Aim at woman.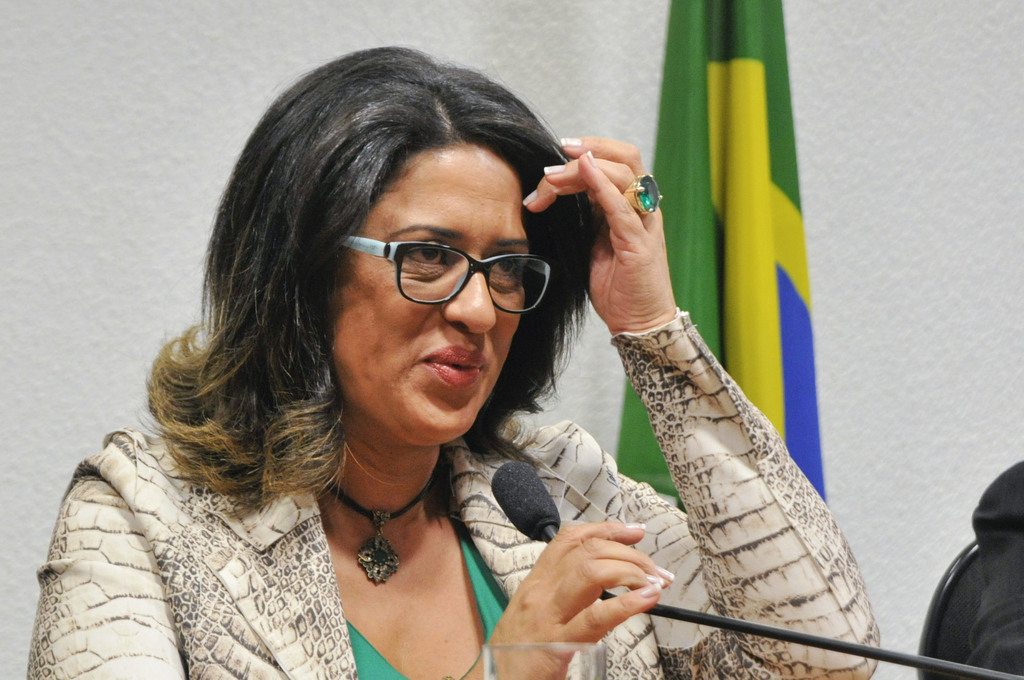
Aimed at (68,44,756,679).
